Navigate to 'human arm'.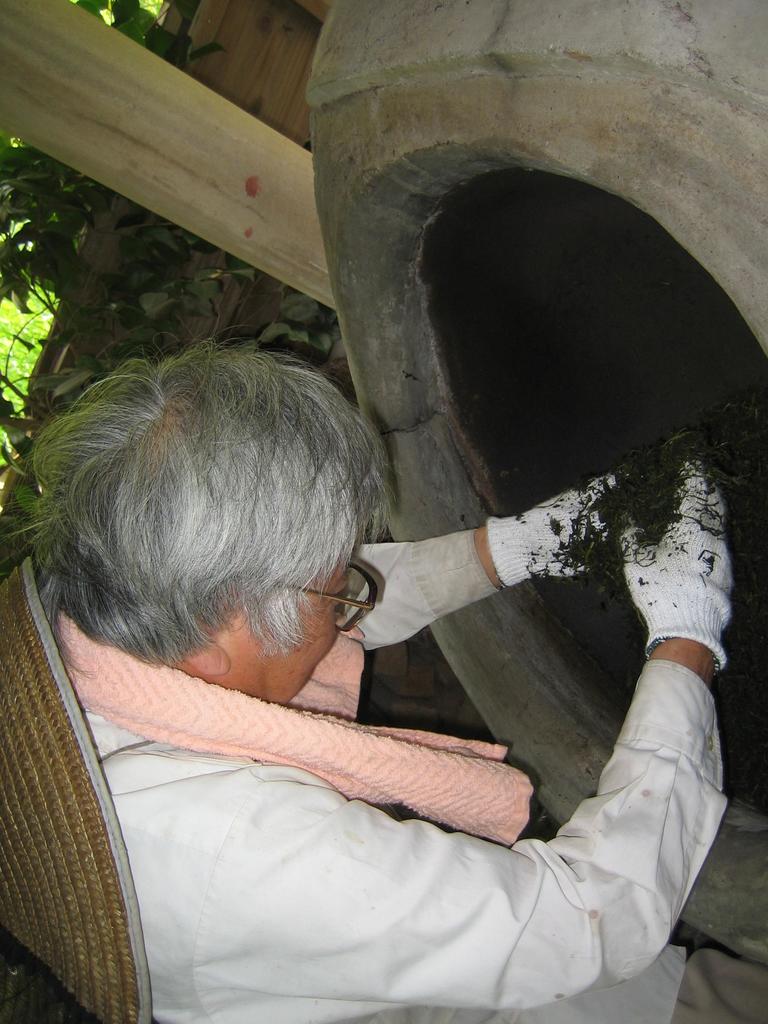
Navigation target: pyautogui.locateOnScreen(206, 461, 739, 1016).
